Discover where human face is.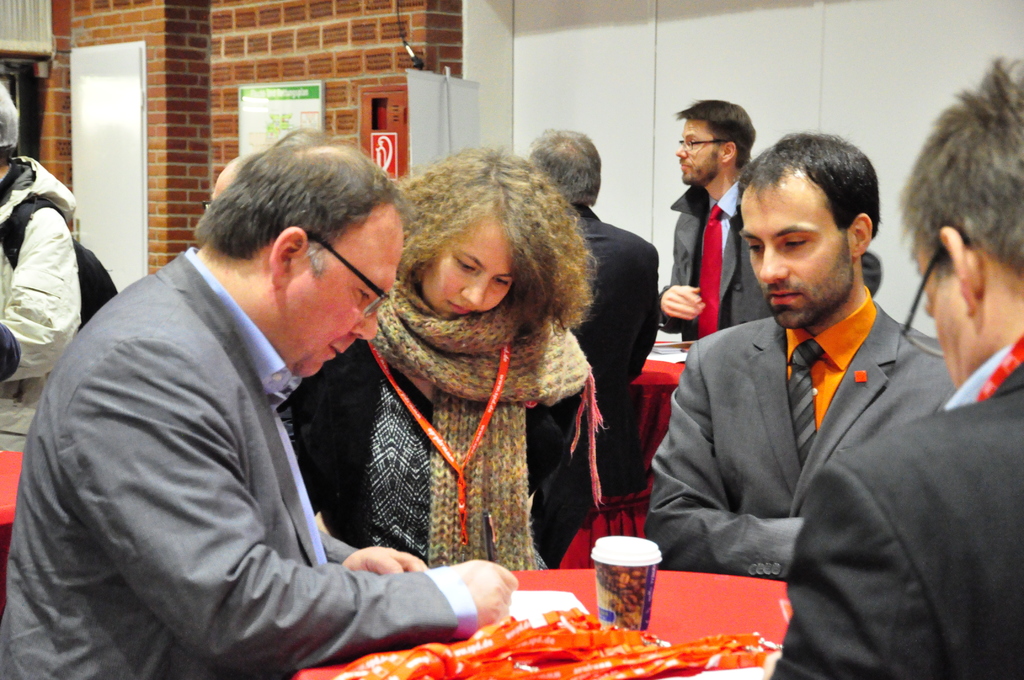
Discovered at 913, 234, 968, 387.
